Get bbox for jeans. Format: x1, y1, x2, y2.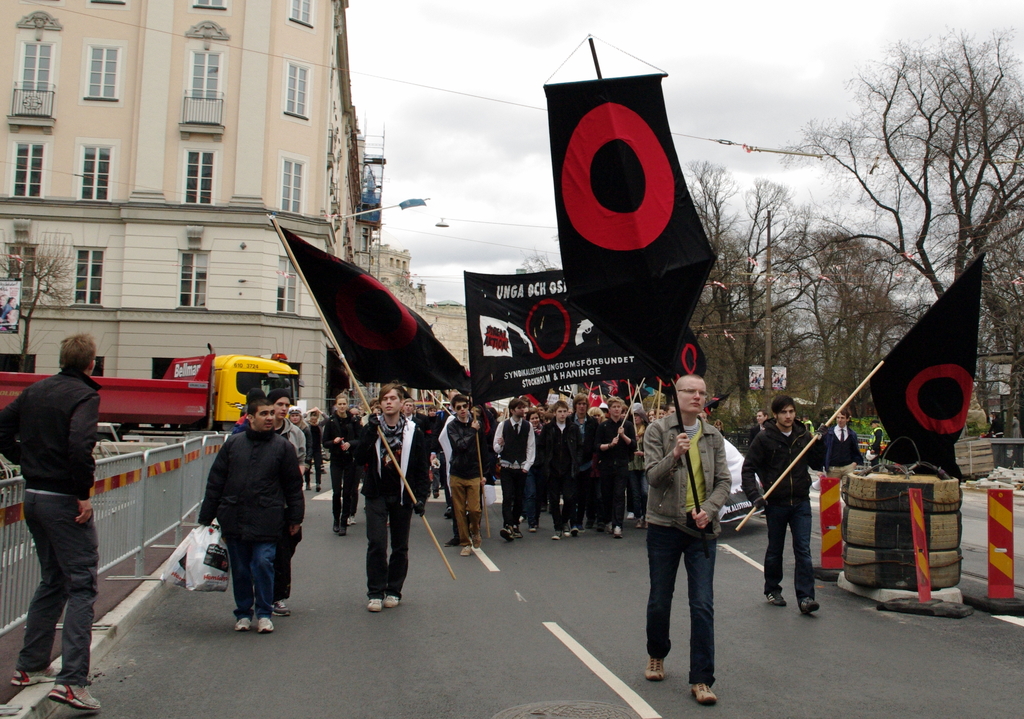
573, 481, 585, 526.
